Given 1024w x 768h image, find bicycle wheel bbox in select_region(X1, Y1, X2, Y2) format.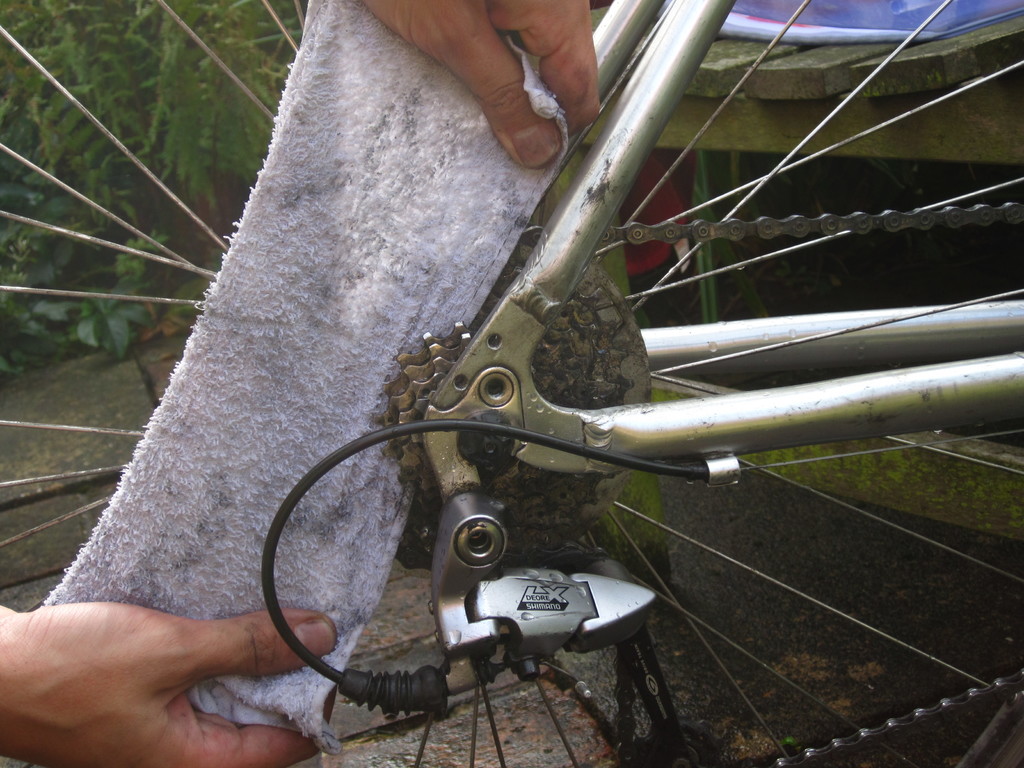
select_region(125, 25, 989, 728).
